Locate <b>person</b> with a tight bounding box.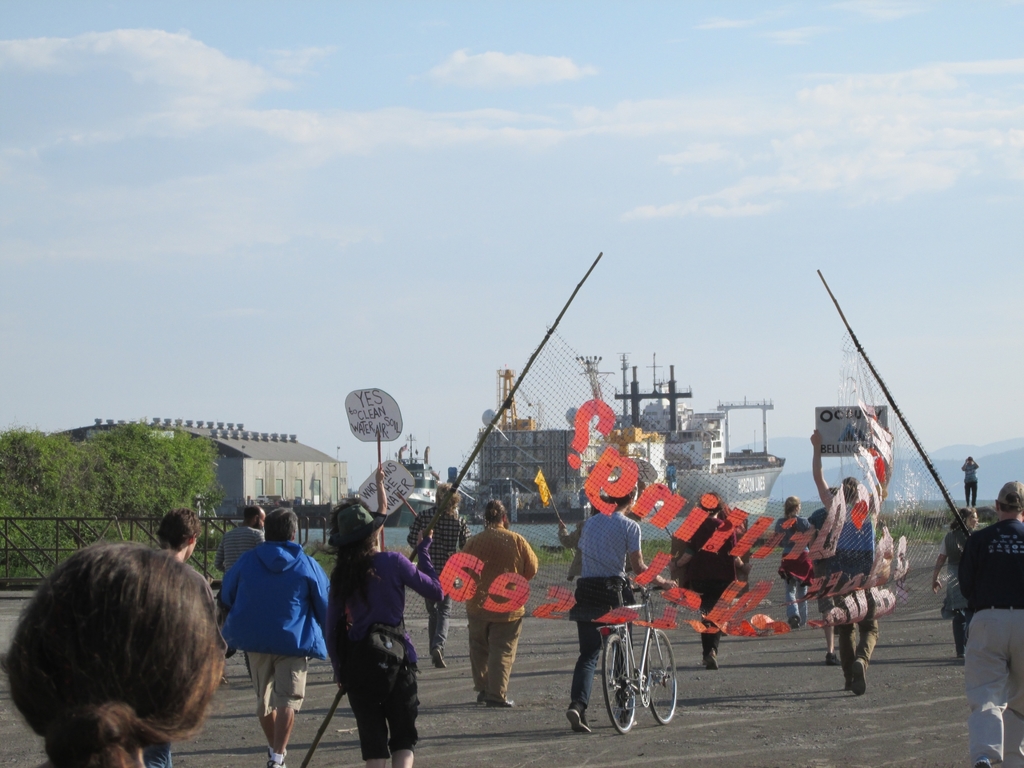
bbox=[927, 509, 977, 660].
